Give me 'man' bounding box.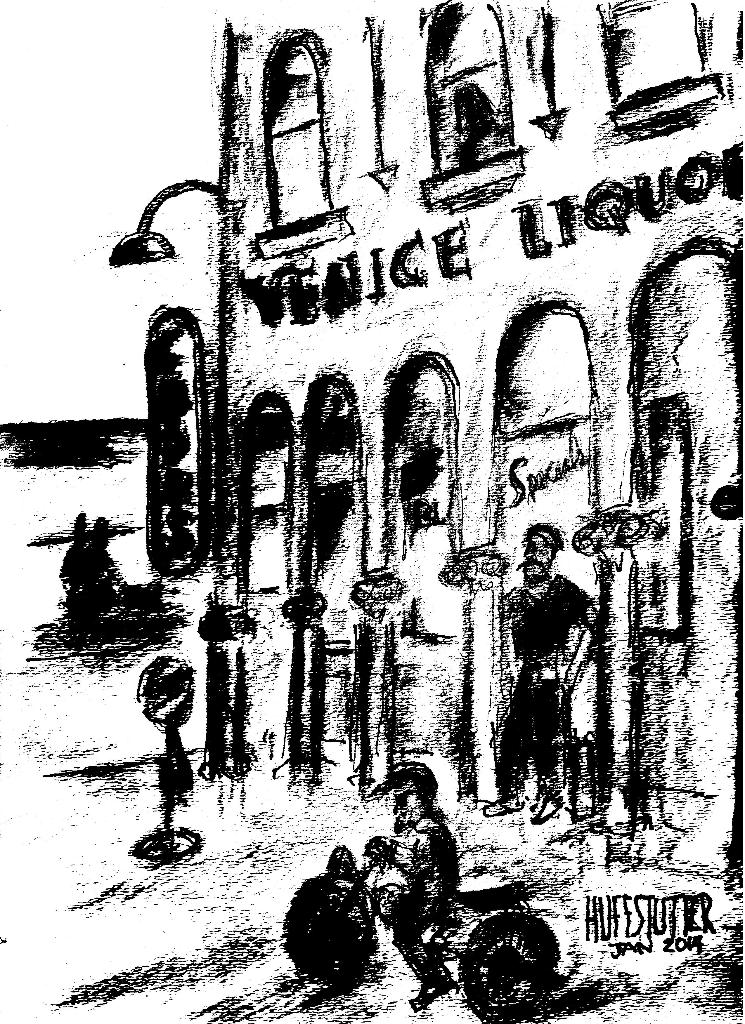
box=[477, 529, 606, 826].
